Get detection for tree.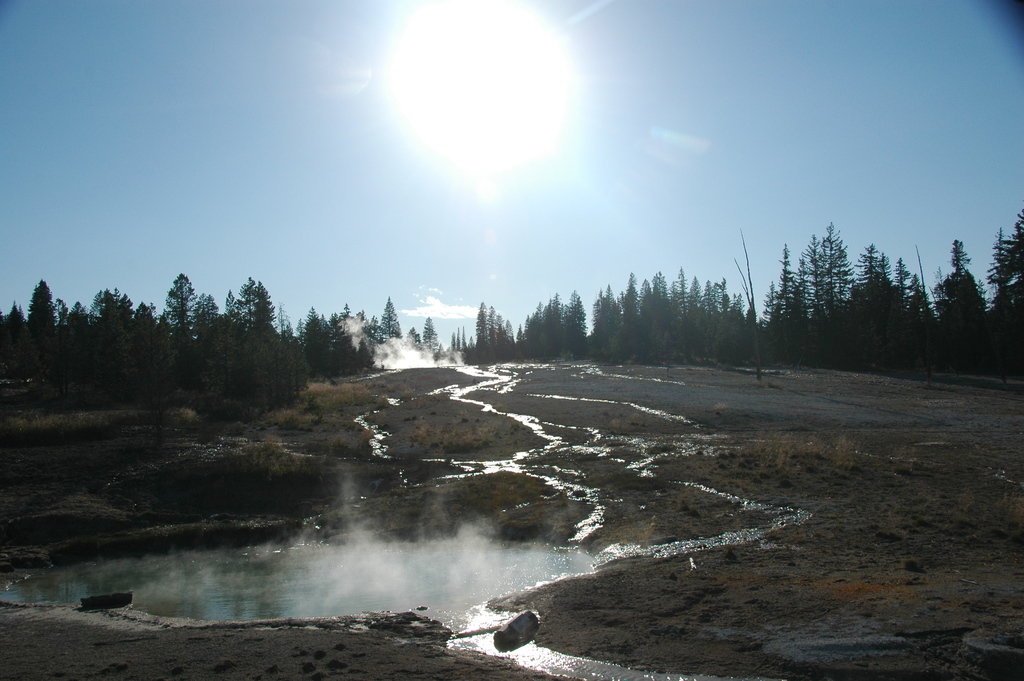
Detection: 943 234 985 347.
